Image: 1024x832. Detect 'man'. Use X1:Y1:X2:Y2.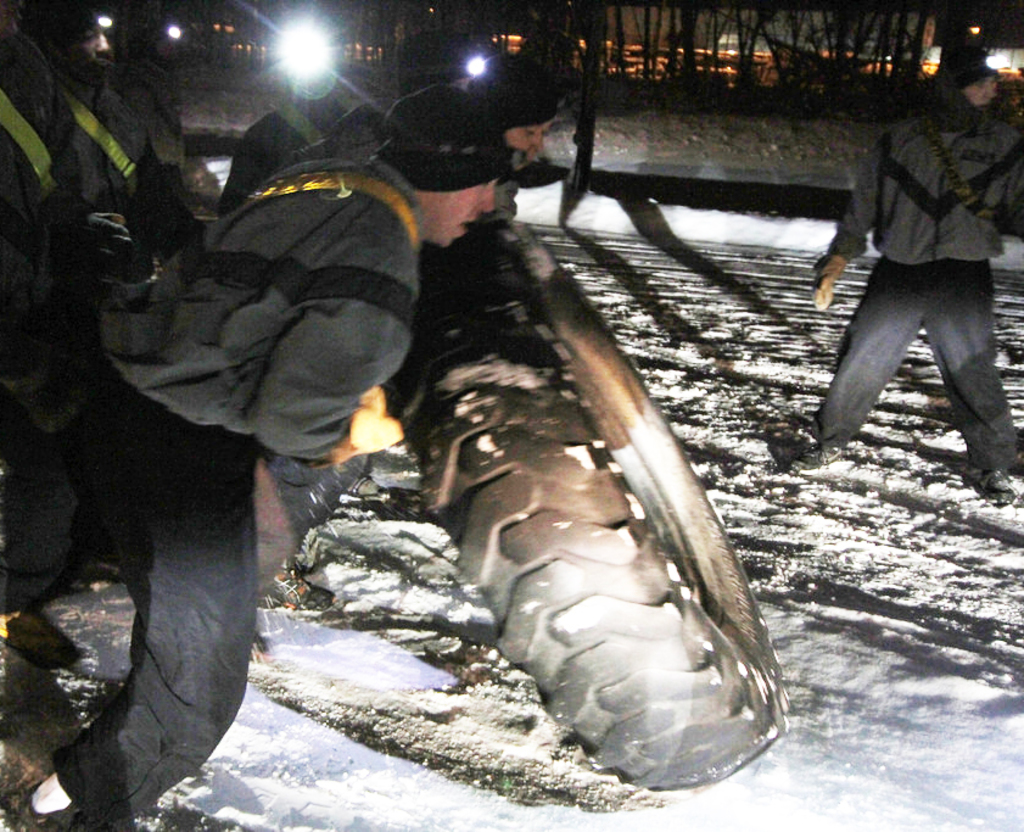
0:0:139:661.
